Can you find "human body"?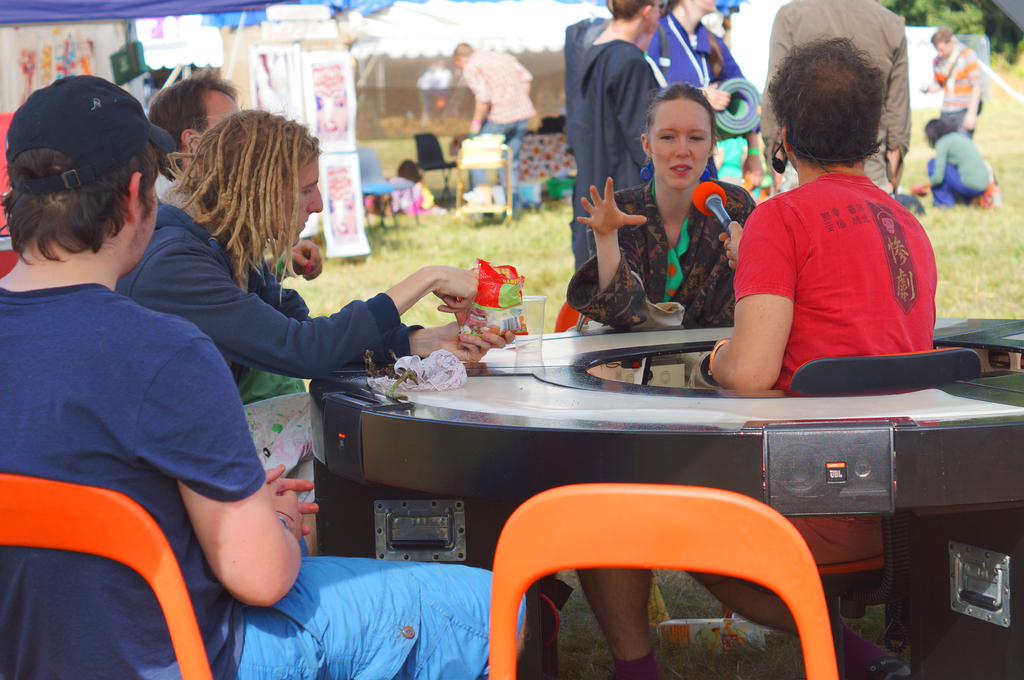
Yes, bounding box: select_region(118, 110, 511, 390).
